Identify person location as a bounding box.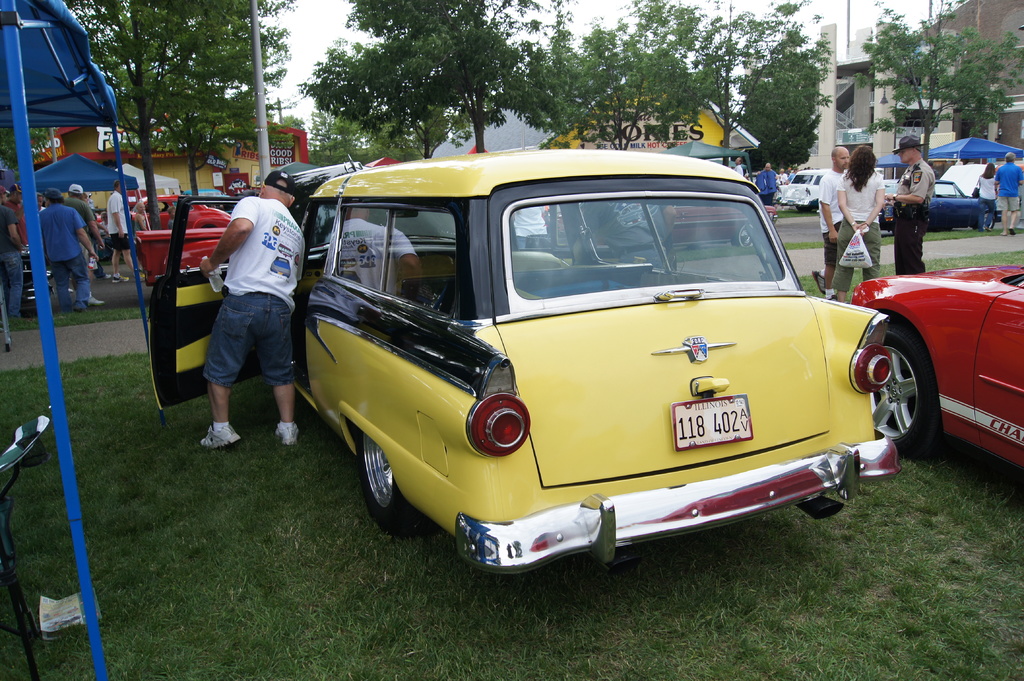
bbox(881, 136, 927, 283).
